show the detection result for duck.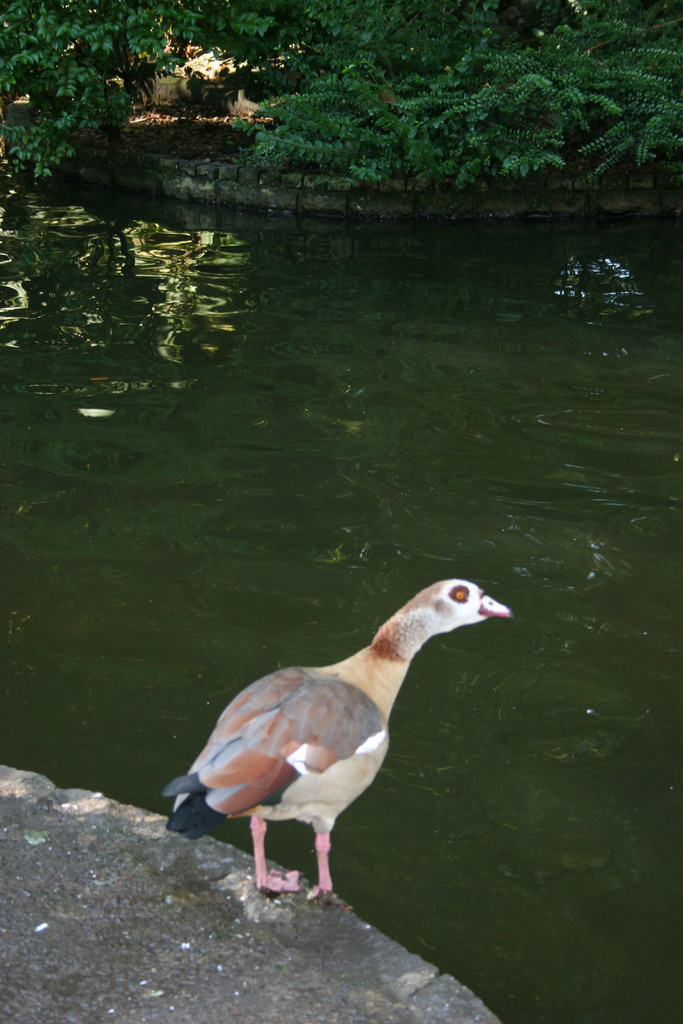
{"left": 164, "top": 582, "right": 516, "bottom": 911}.
